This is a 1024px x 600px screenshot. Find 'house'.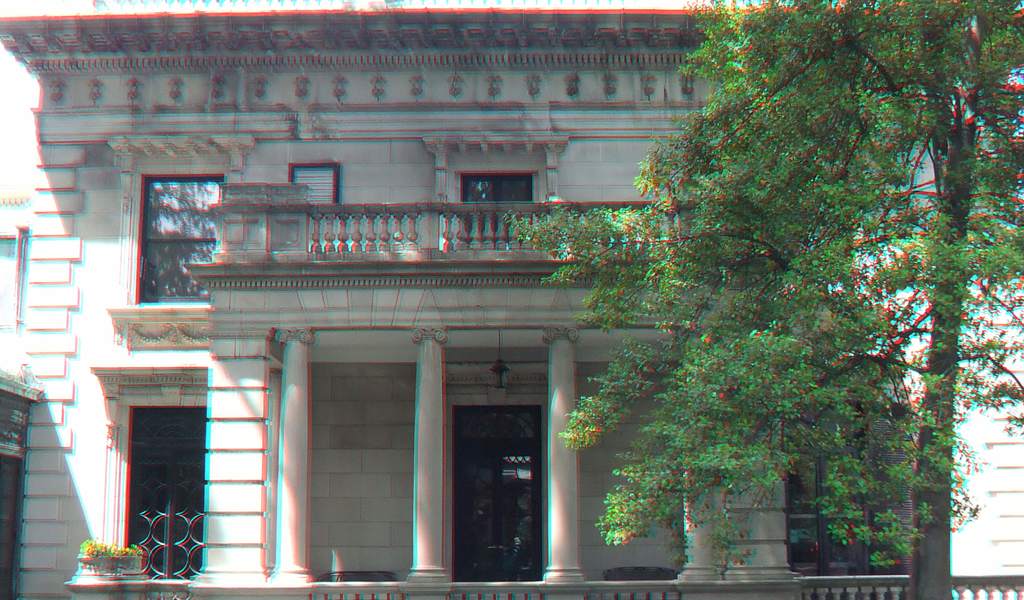
Bounding box: 469,18,715,599.
